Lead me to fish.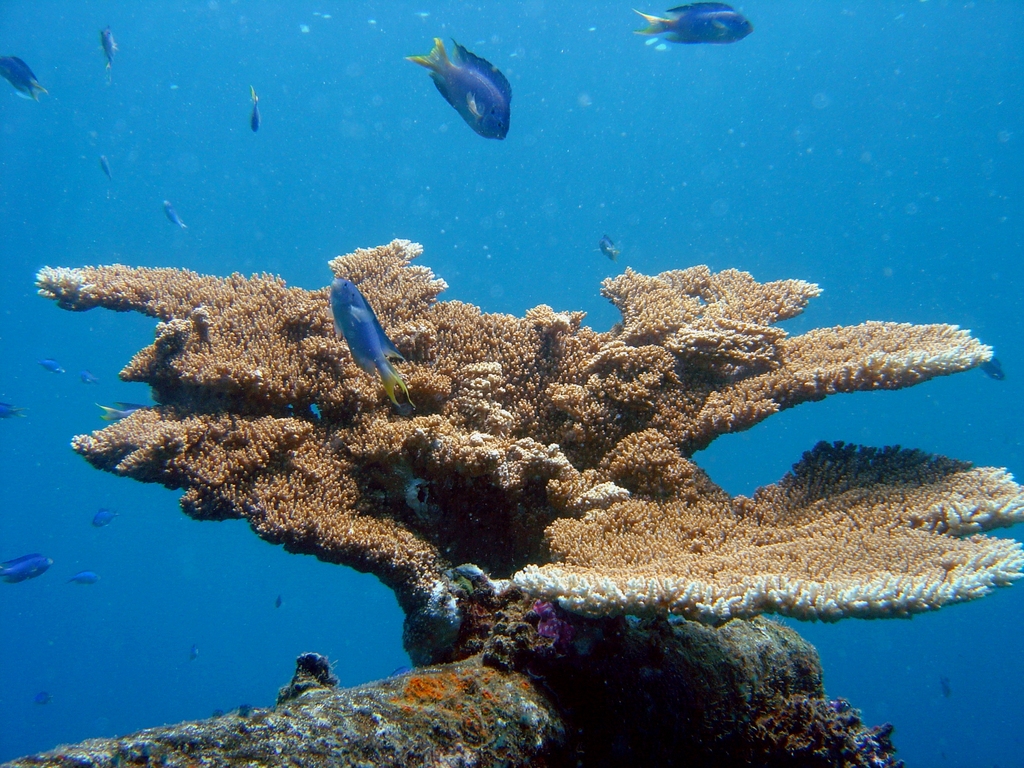
Lead to [33,693,51,705].
